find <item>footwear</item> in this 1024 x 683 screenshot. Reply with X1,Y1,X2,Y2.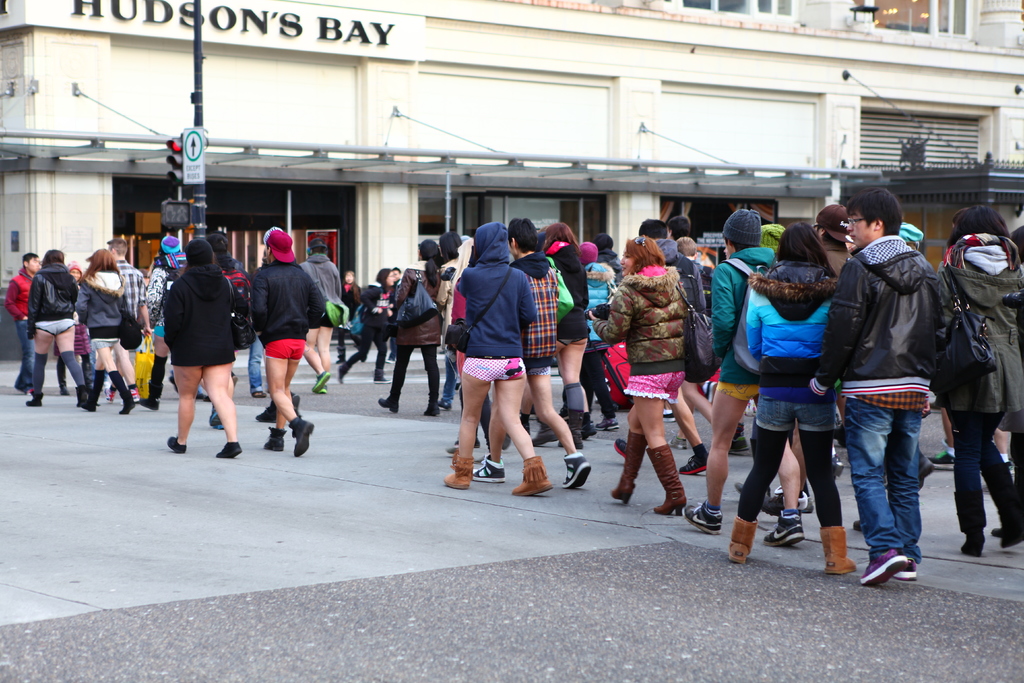
612,440,627,458.
